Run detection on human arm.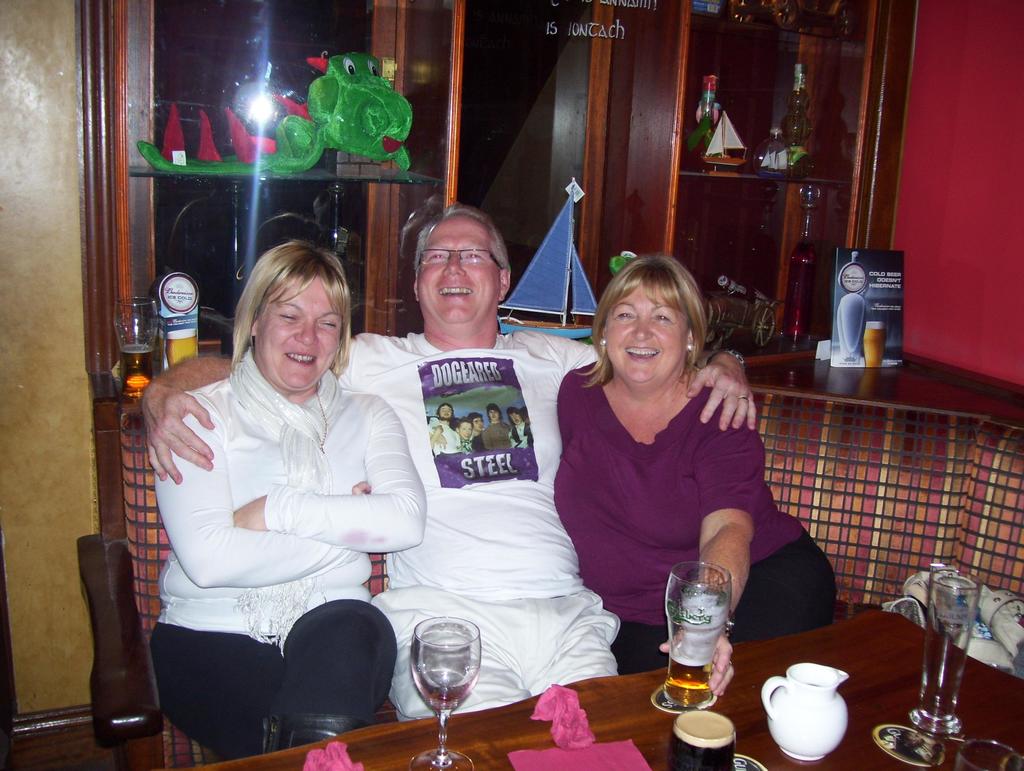
Result: 136,339,240,489.
